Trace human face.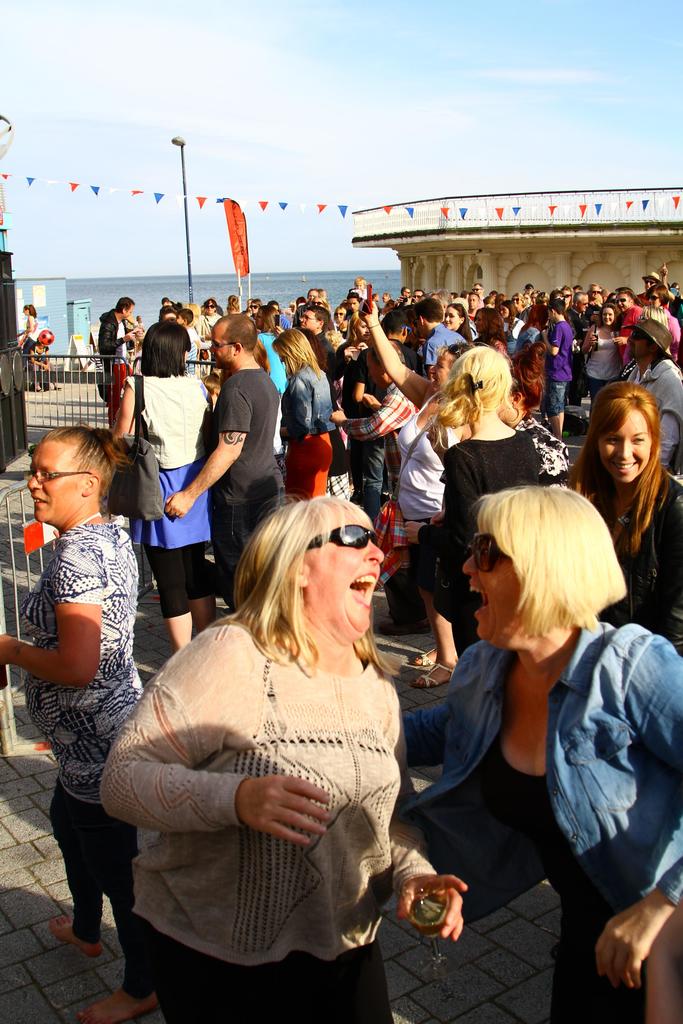
Traced to (left=447, top=308, right=459, bottom=331).
